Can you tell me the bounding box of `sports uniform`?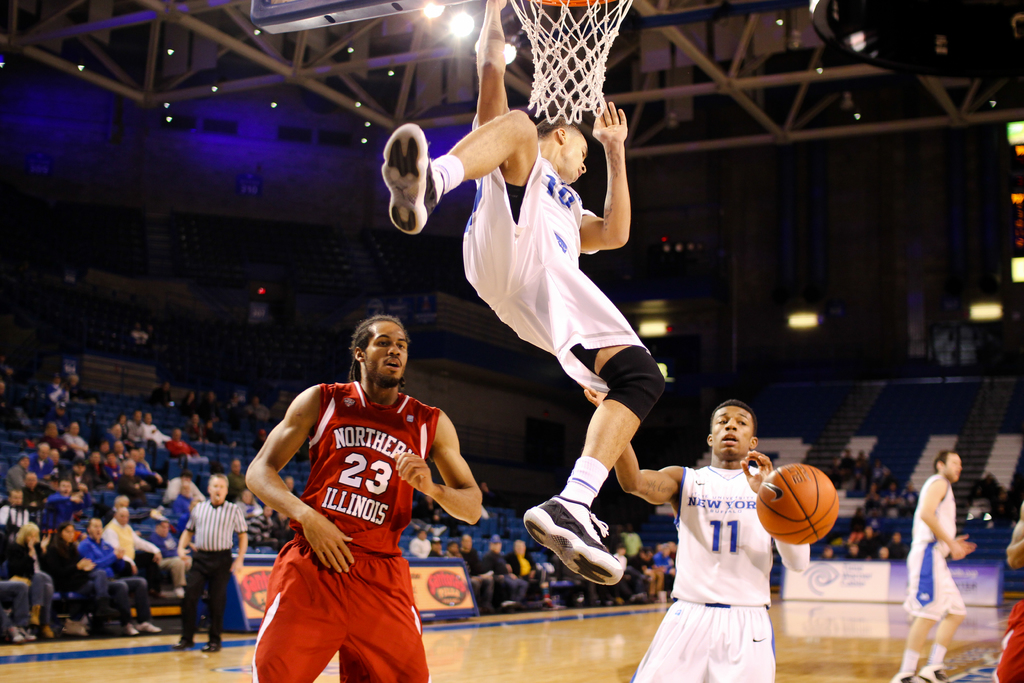
(x1=628, y1=456, x2=785, y2=682).
